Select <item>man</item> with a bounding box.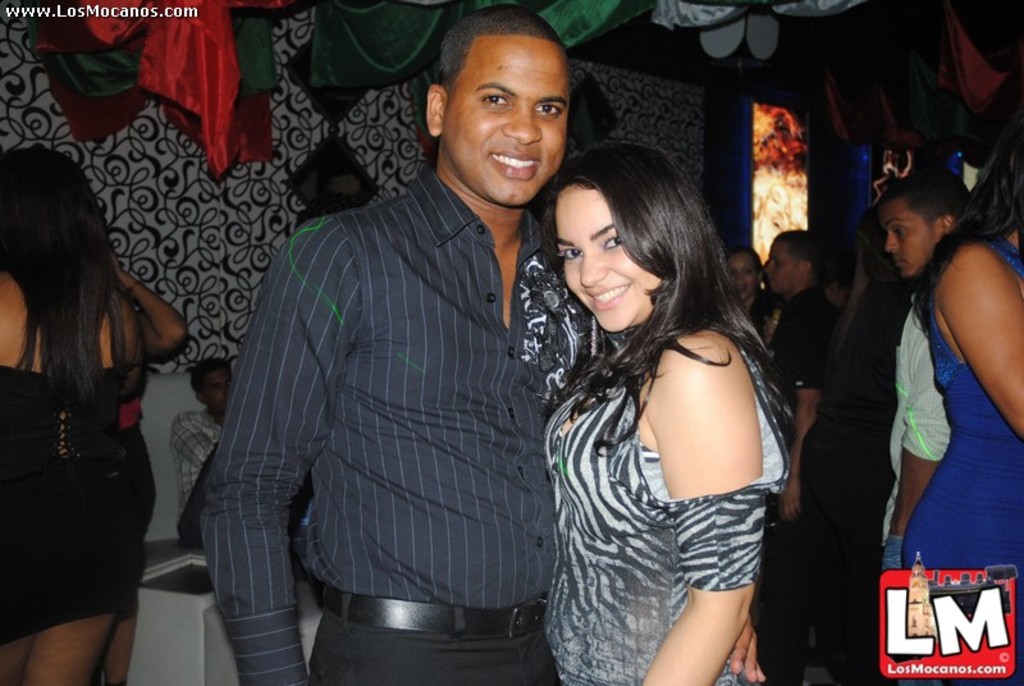
x1=876, y1=166, x2=969, y2=685.
